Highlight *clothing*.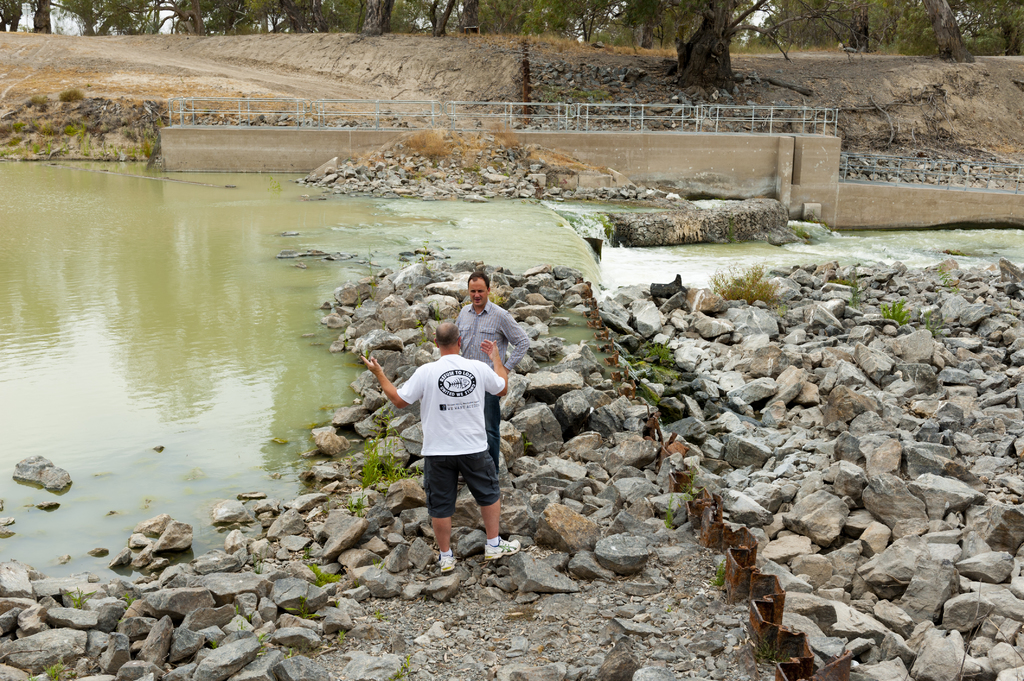
Highlighted region: x1=456 y1=308 x2=532 y2=469.
